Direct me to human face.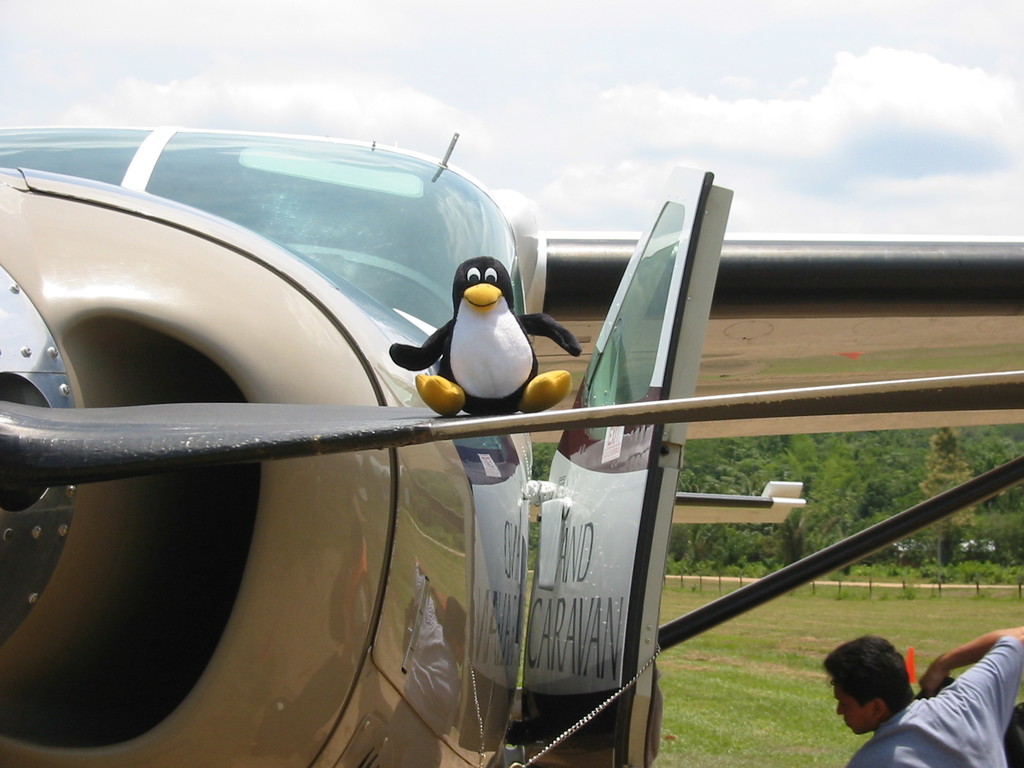
Direction: <bbox>829, 685, 882, 738</bbox>.
